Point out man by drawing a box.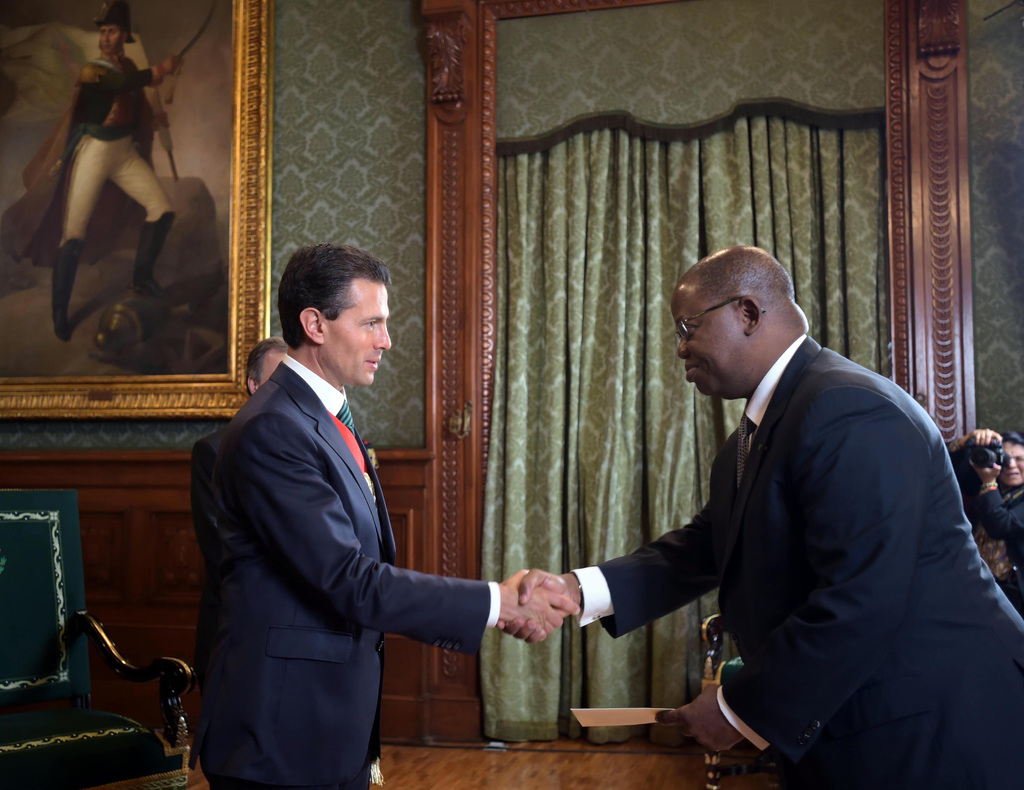
left=950, top=423, right=1023, bottom=602.
